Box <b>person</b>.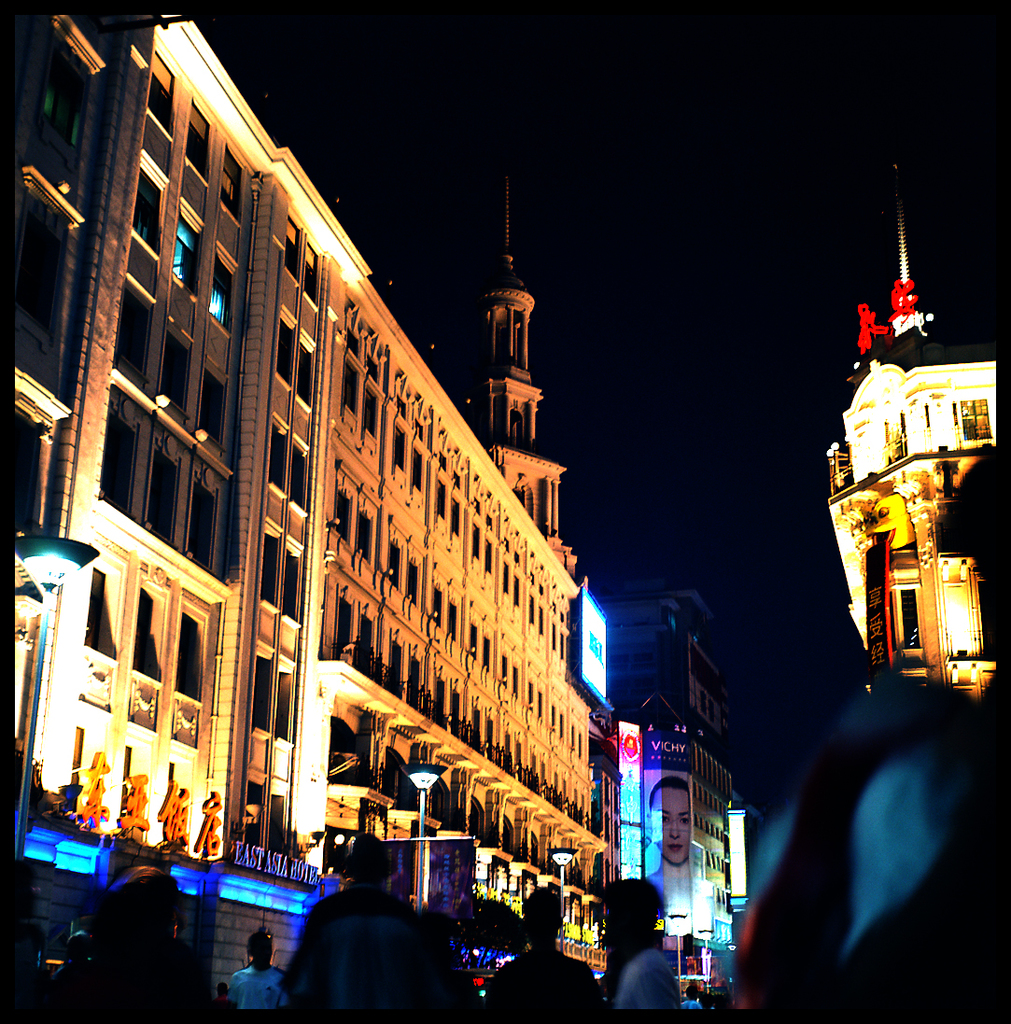
<box>492,885,602,1023</box>.
